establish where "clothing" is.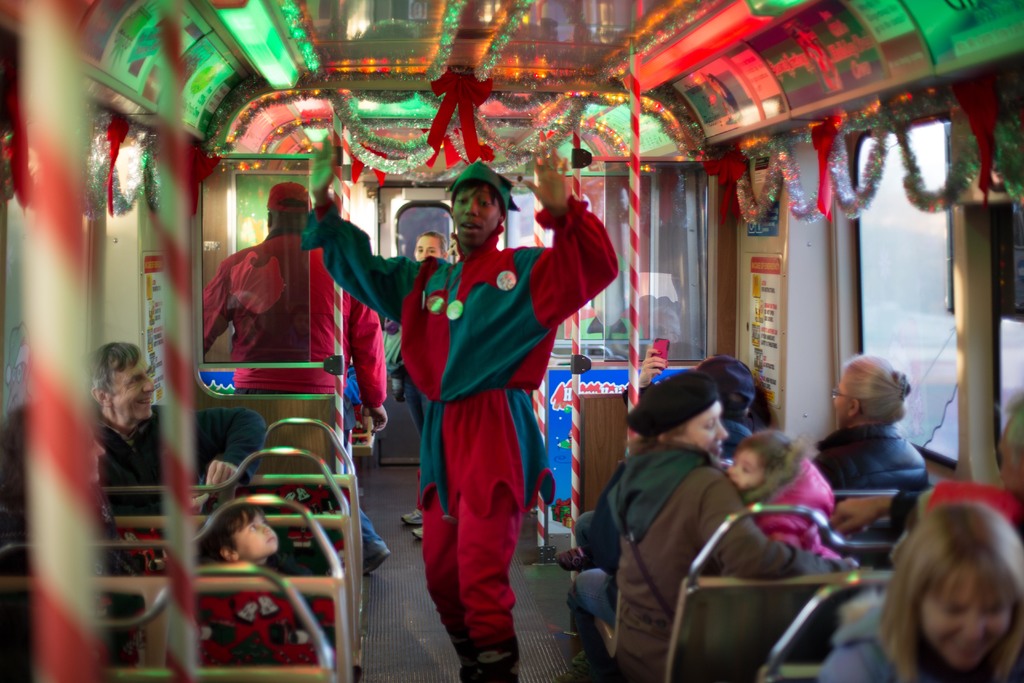
Established at bbox(385, 318, 424, 440).
